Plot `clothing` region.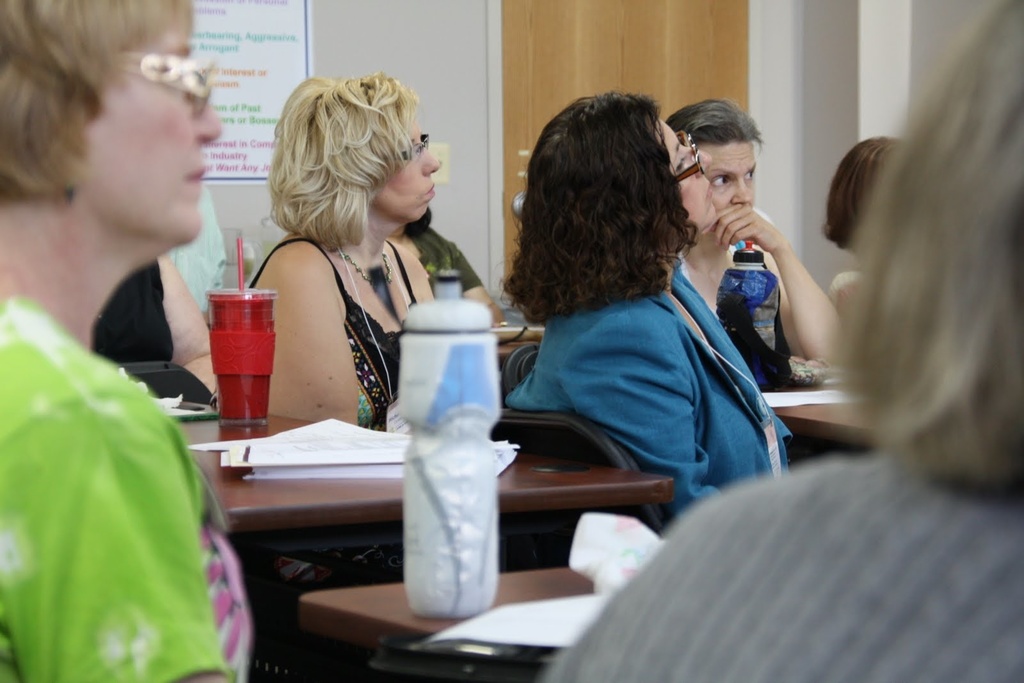
Plotted at (x1=404, y1=230, x2=477, y2=291).
